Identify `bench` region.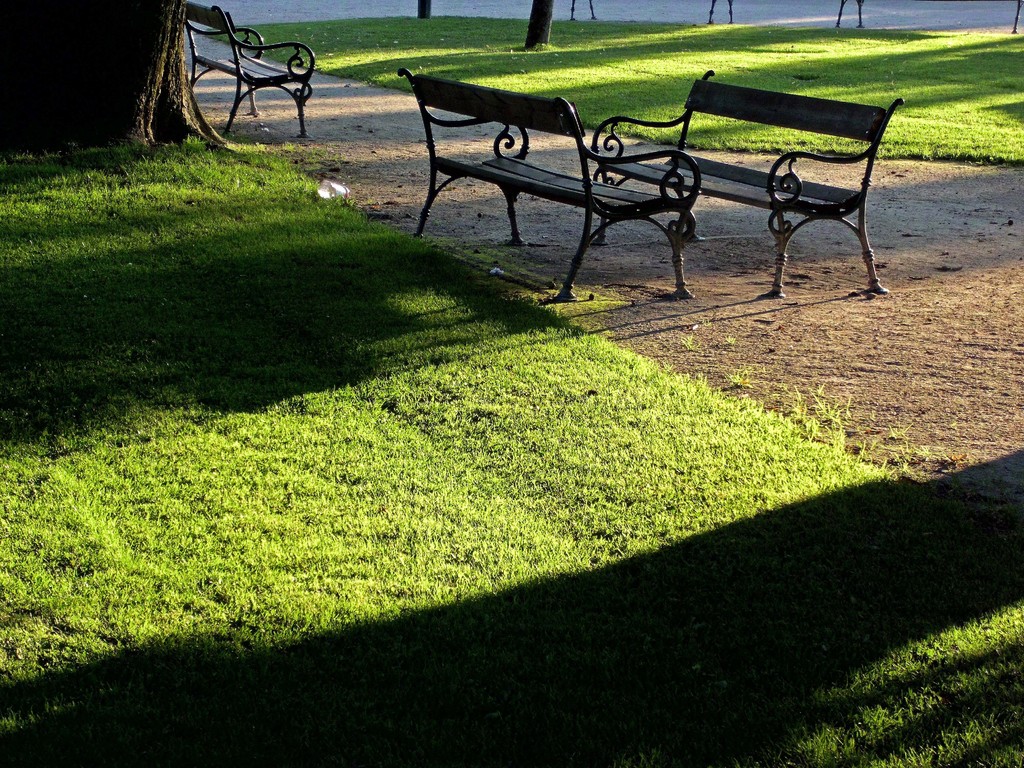
Region: Rect(400, 64, 702, 301).
